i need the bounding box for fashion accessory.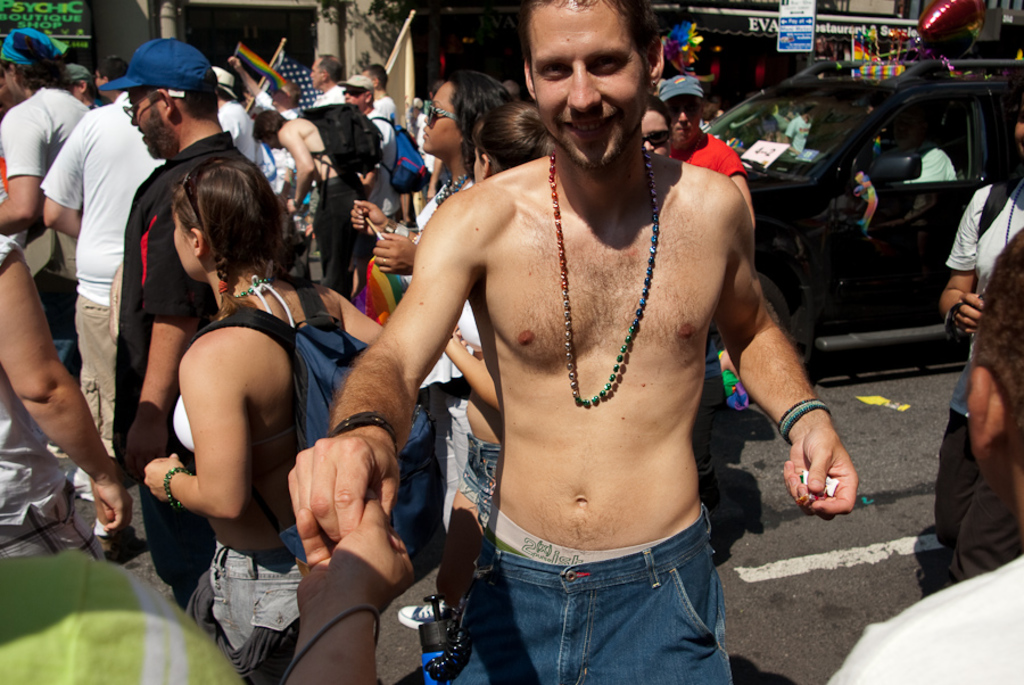
Here it is: (99, 39, 216, 98).
